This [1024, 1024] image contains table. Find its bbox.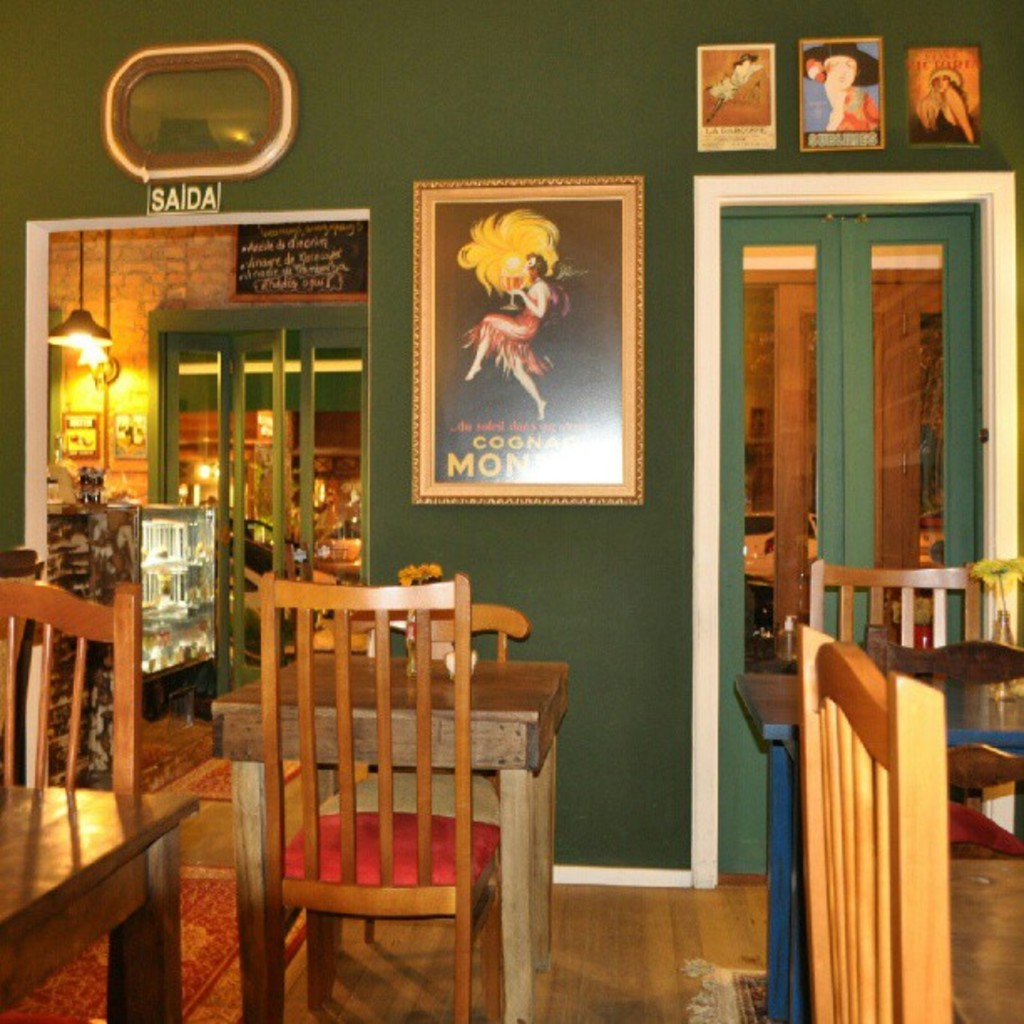
left=736, top=676, right=1022, bottom=1022.
